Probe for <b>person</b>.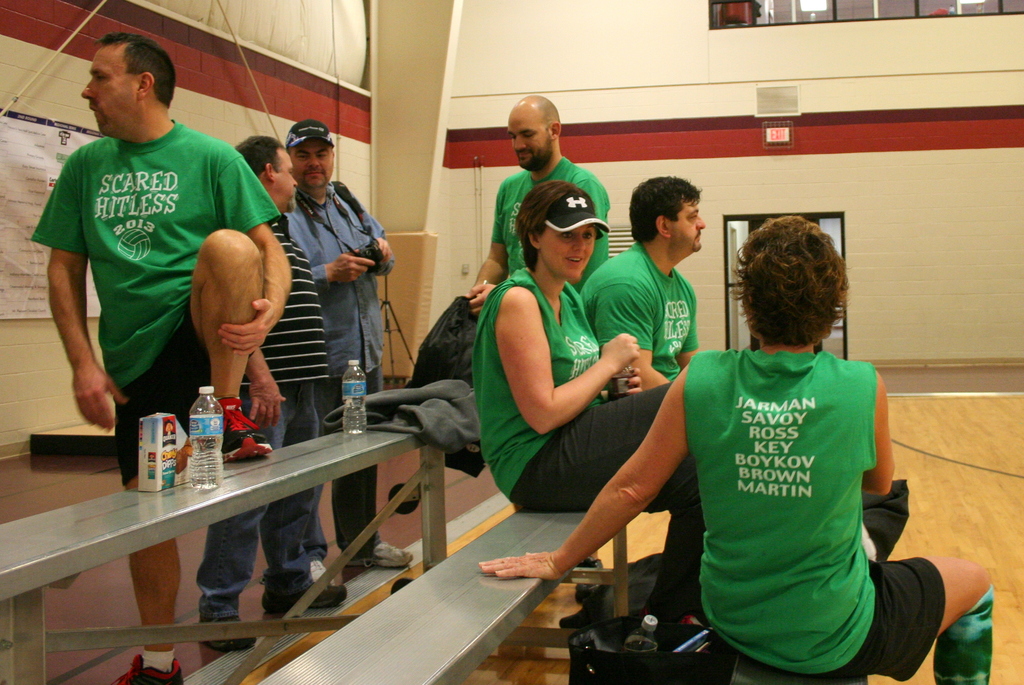
Probe result: 200,129,348,652.
